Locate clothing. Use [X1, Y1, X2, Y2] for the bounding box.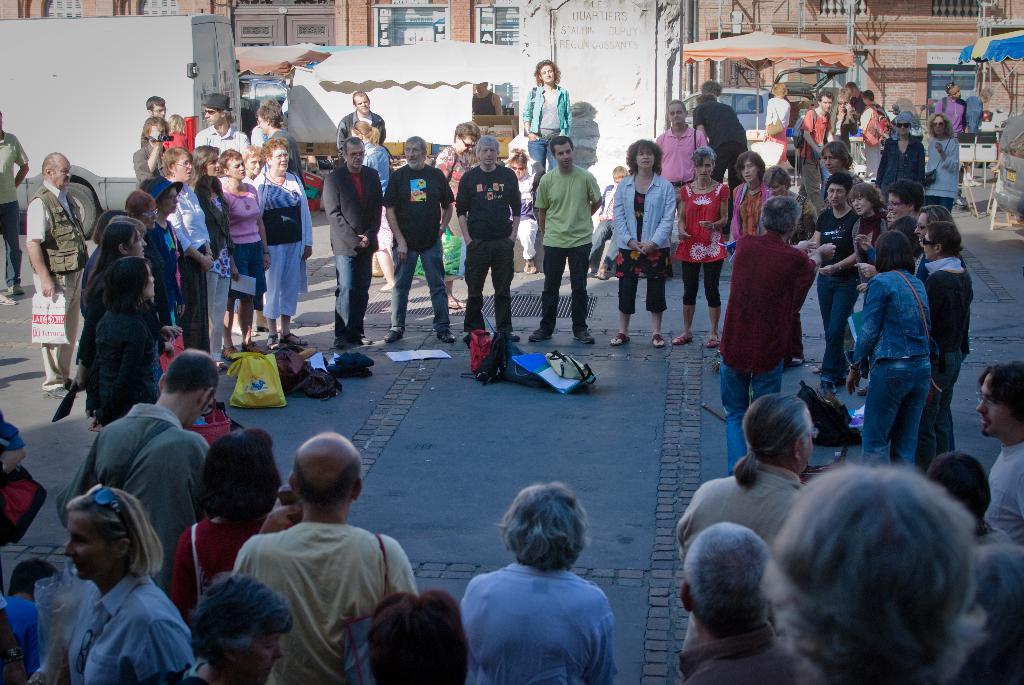
[850, 209, 892, 359].
